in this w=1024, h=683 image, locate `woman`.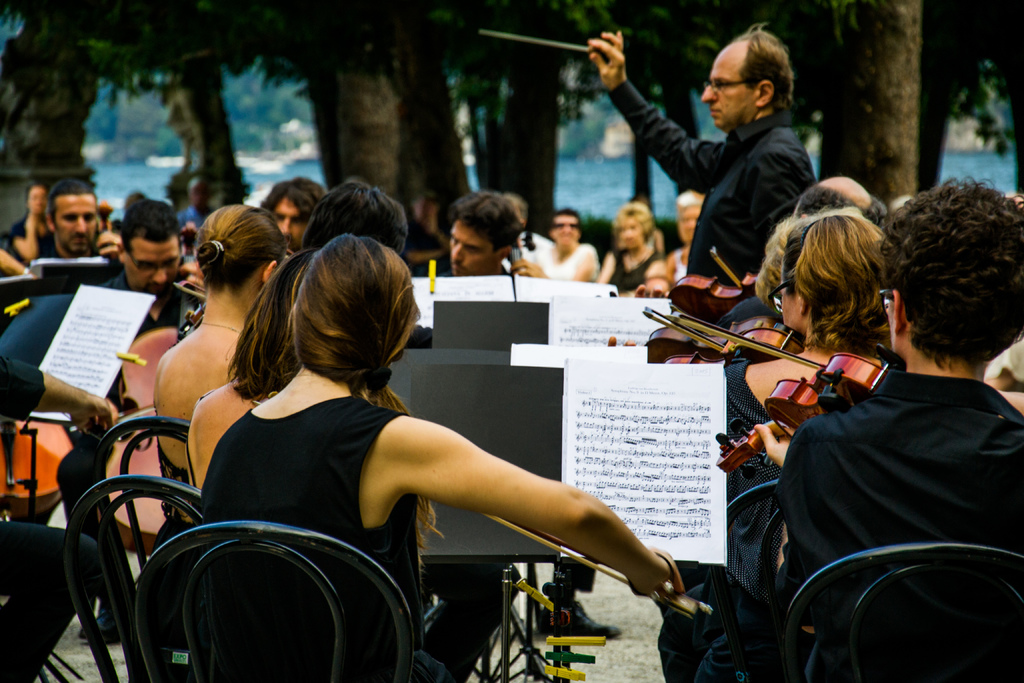
Bounding box: <box>723,215,916,592</box>.
